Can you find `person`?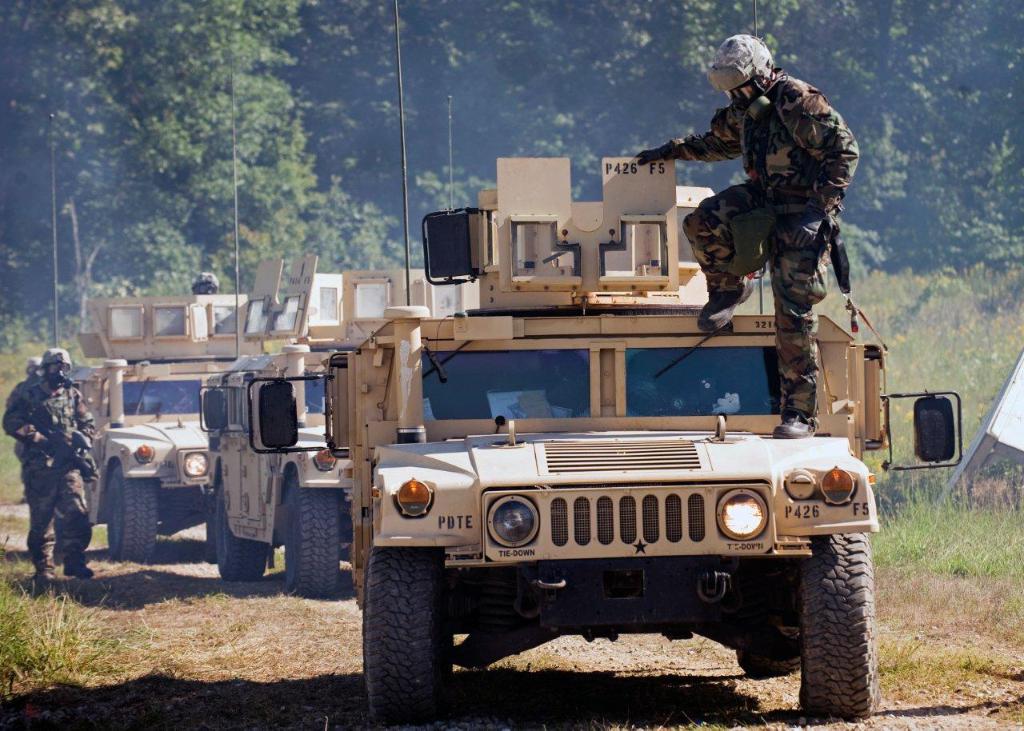
Yes, bounding box: select_region(707, 40, 855, 405).
